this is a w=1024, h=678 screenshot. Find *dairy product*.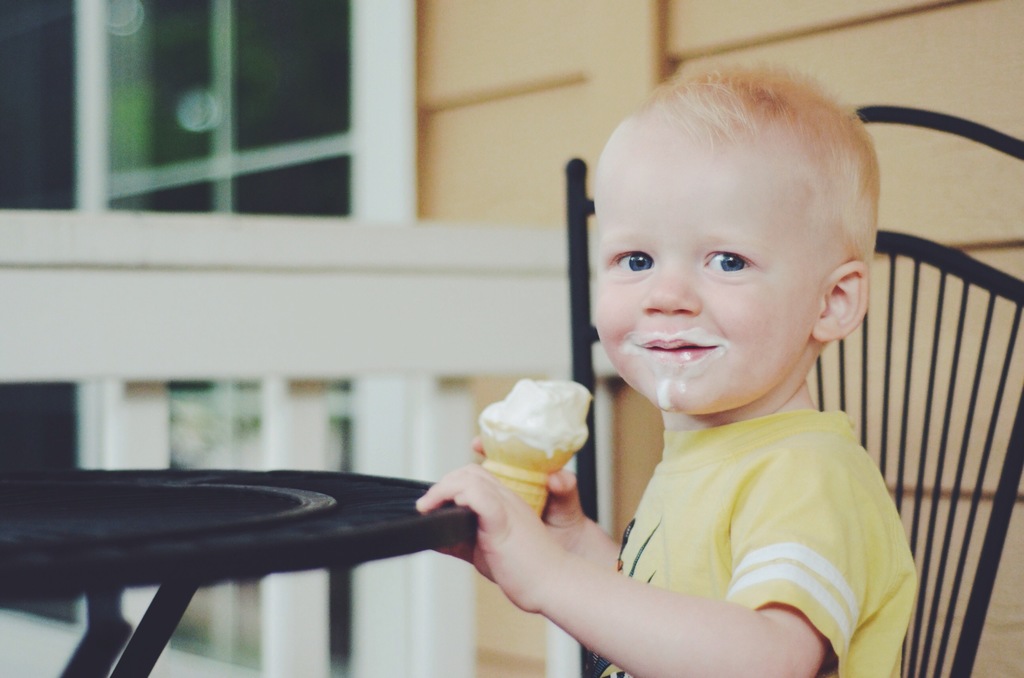
Bounding box: 456, 367, 614, 512.
